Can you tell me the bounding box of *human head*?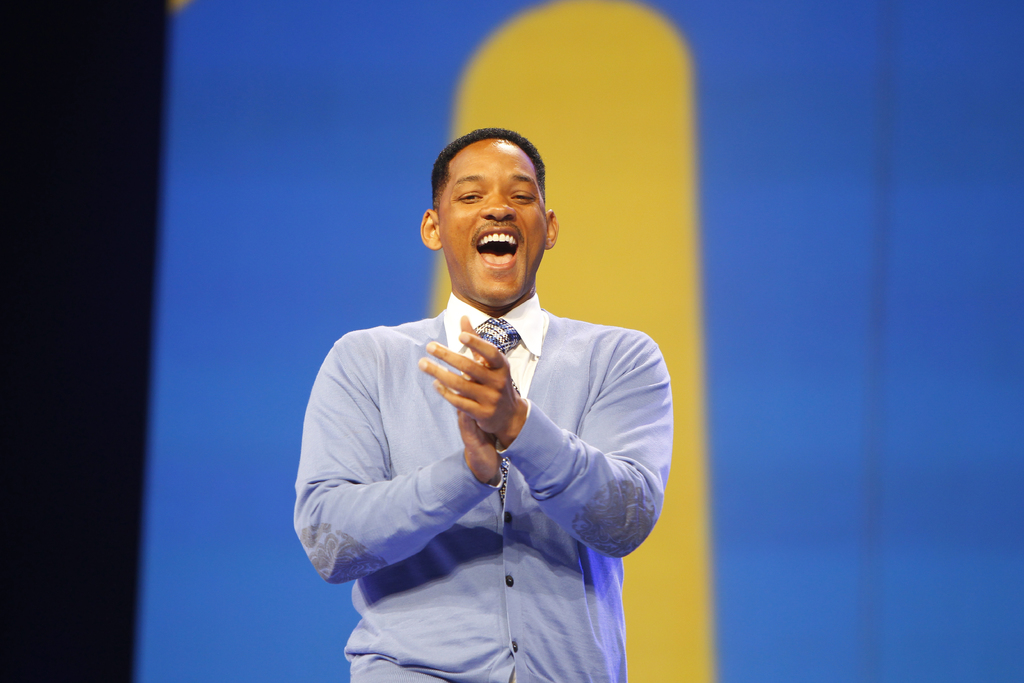
422,118,550,281.
